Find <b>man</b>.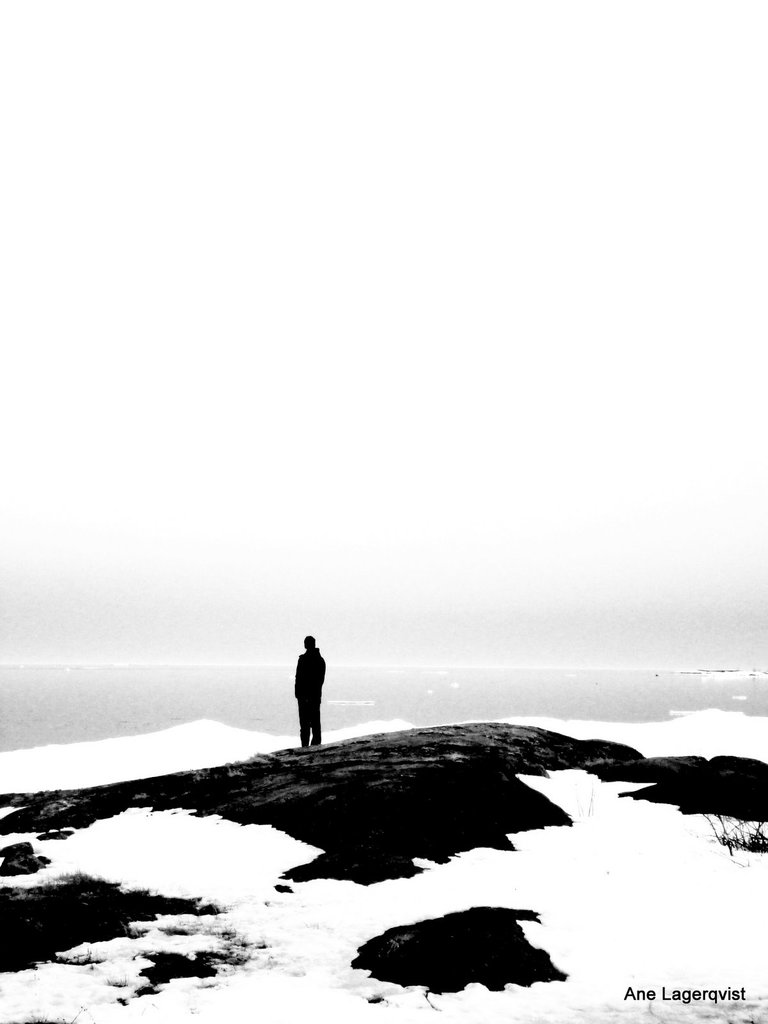
select_region(295, 640, 326, 749).
